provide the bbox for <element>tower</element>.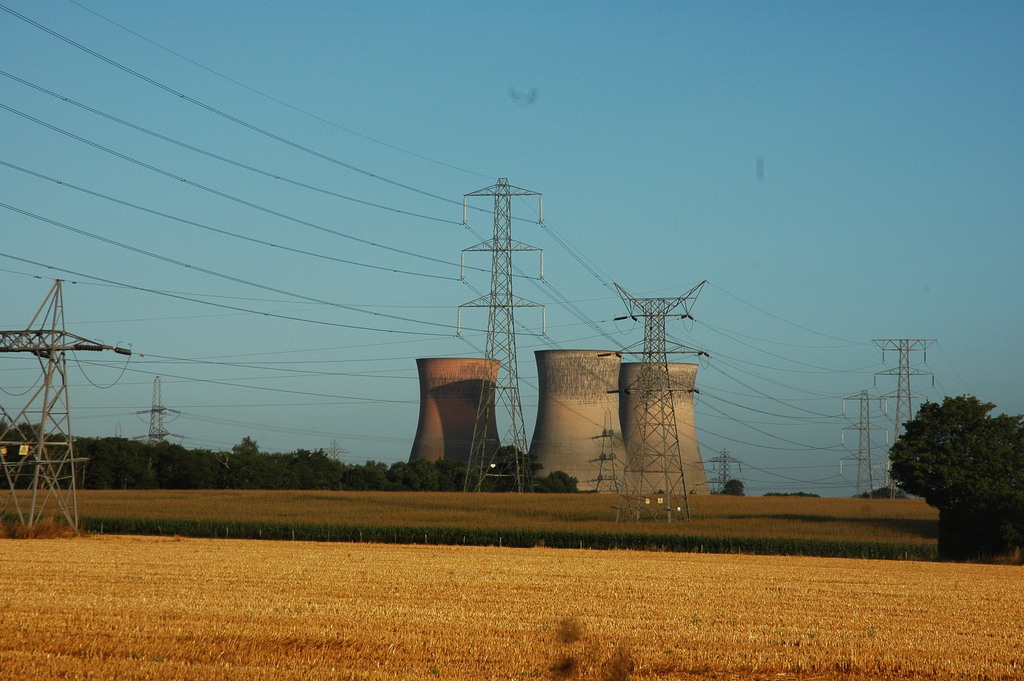
[x1=10, y1=272, x2=119, y2=548].
